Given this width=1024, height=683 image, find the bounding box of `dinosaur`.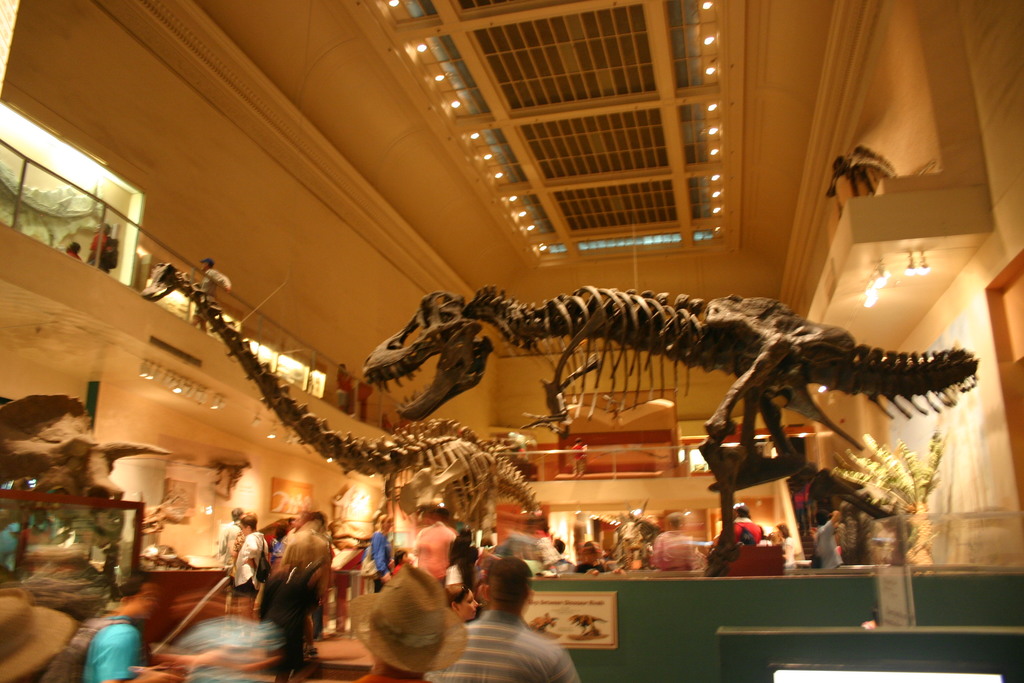
[601,503,657,573].
